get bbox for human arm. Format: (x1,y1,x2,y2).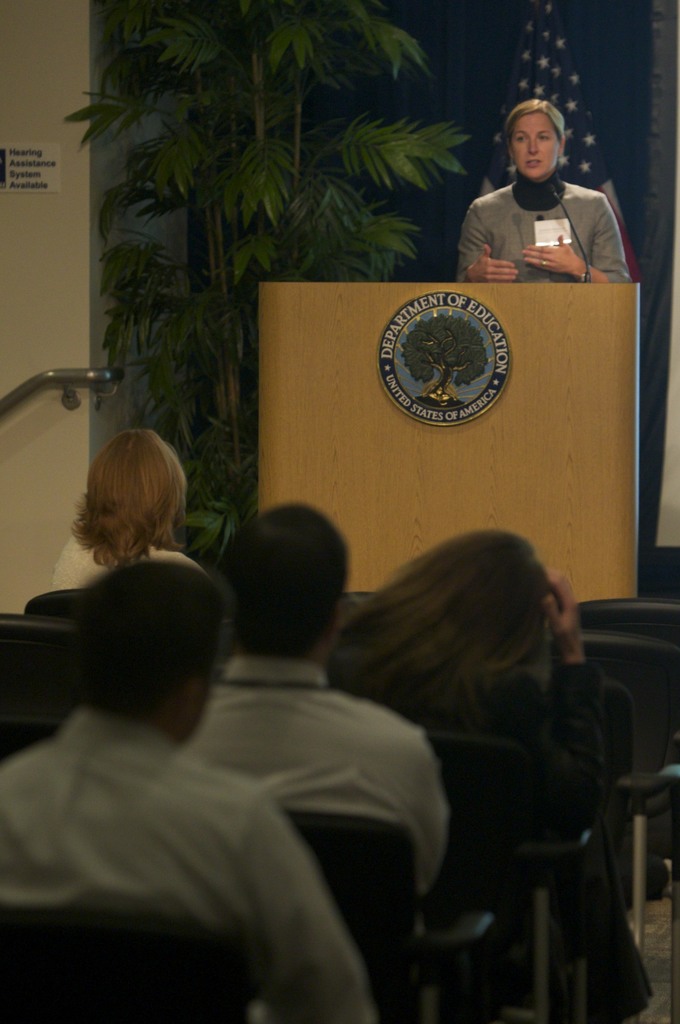
(247,813,348,1007).
